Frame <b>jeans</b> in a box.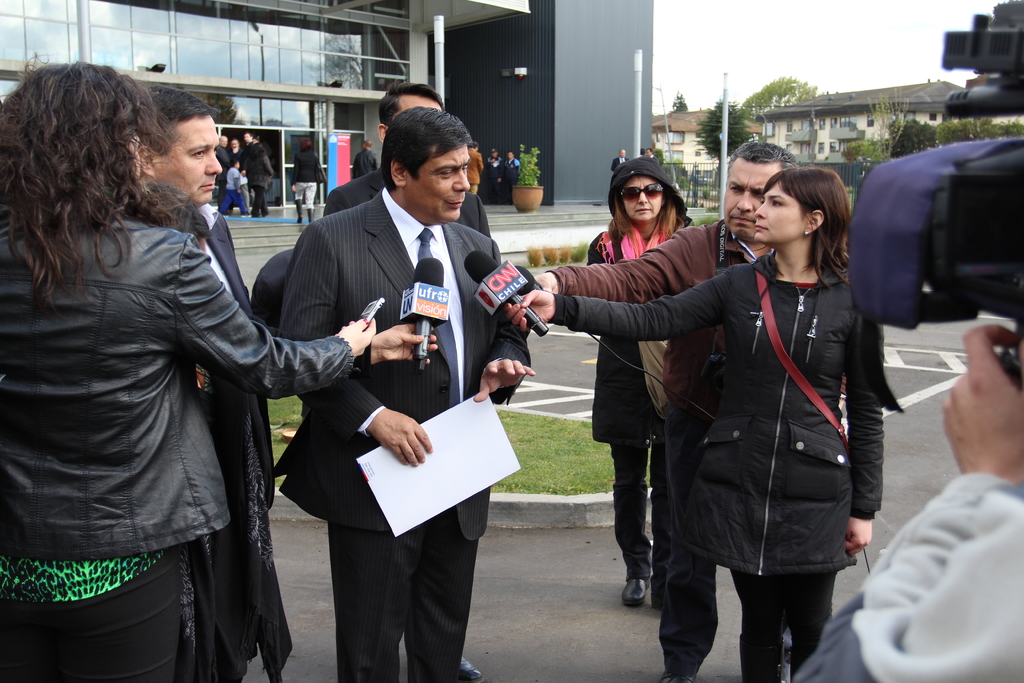
Rect(657, 543, 715, 675).
